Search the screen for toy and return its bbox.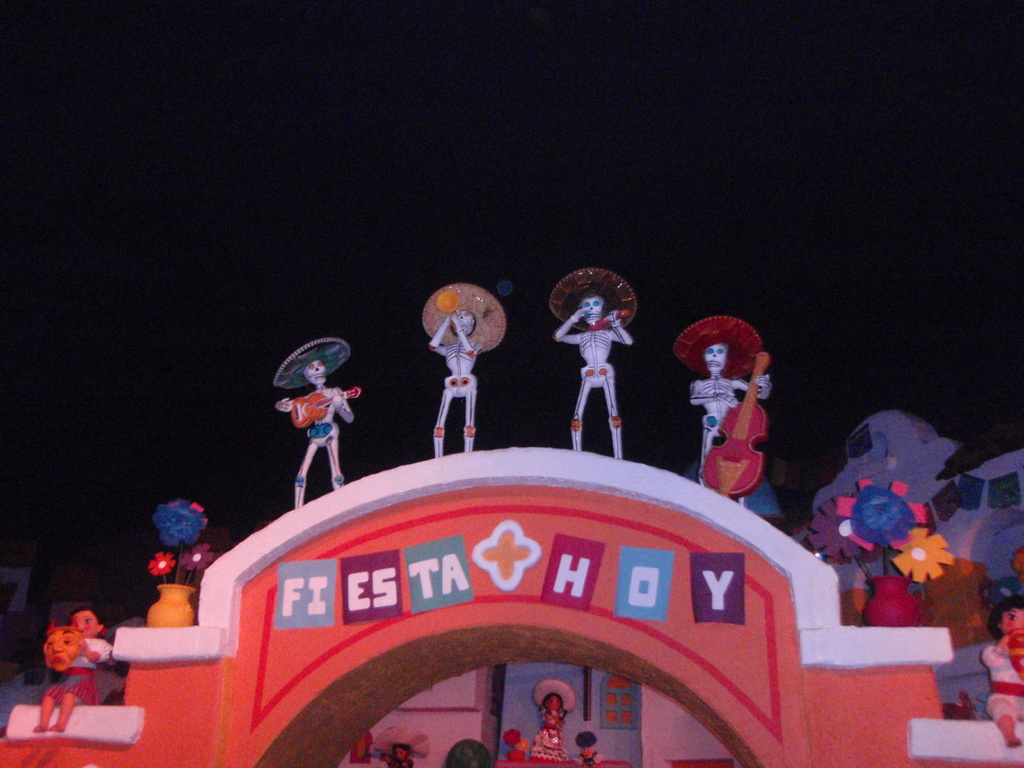
Found: <box>260,348,367,509</box>.
